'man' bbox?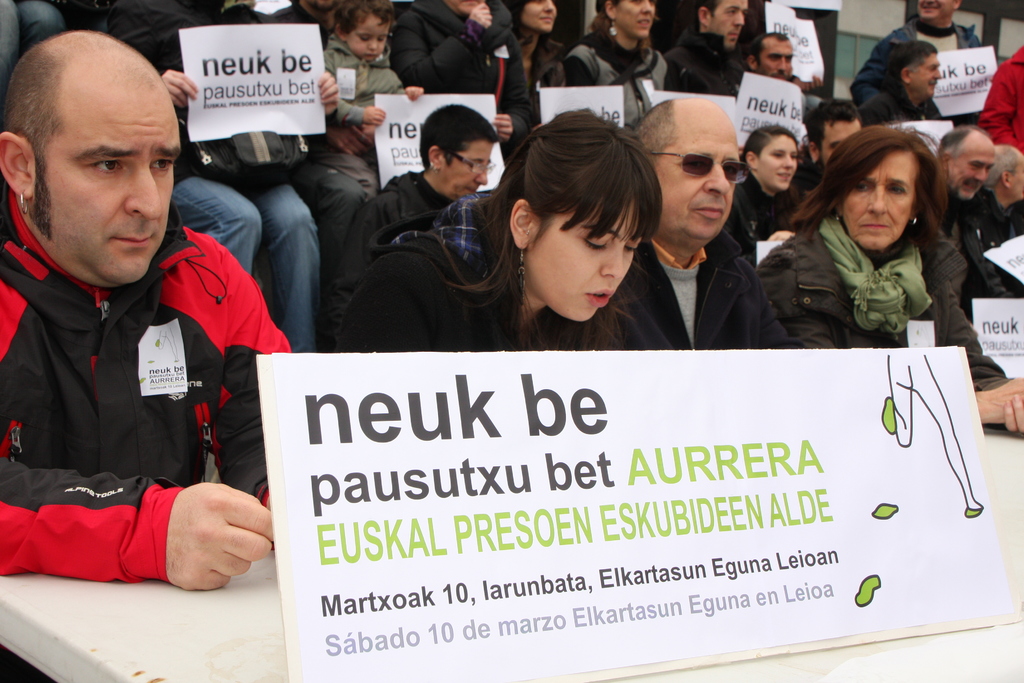
(942, 129, 1016, 296)
